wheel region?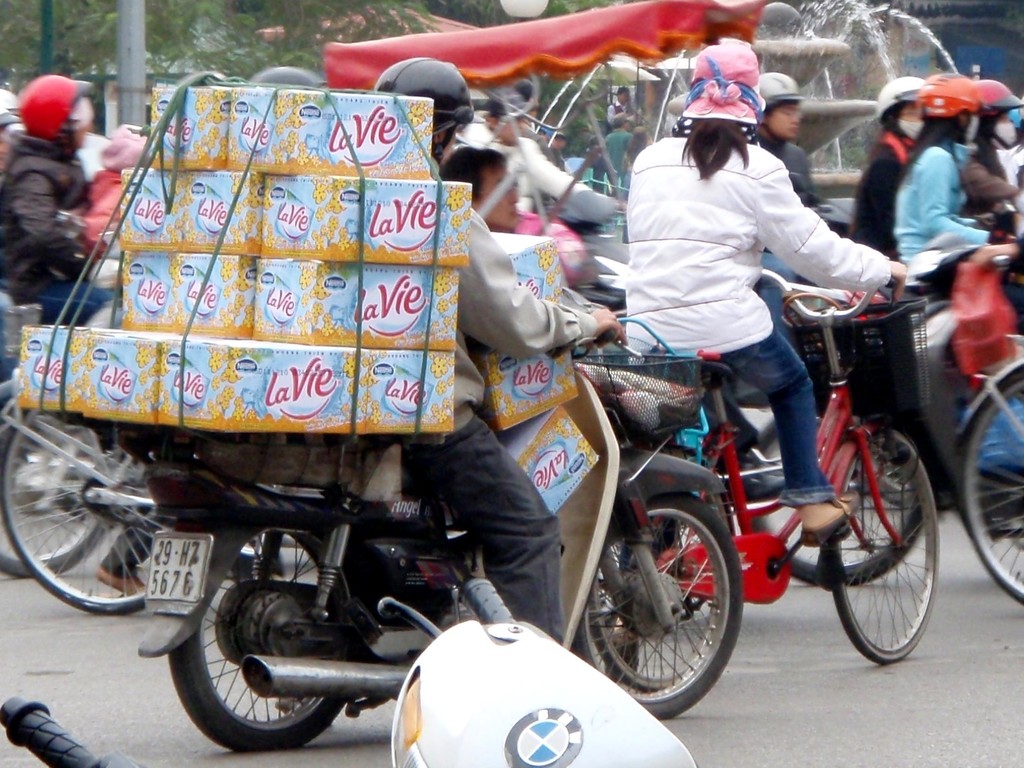
x1=595, y1=534, x2=631, y2=632
